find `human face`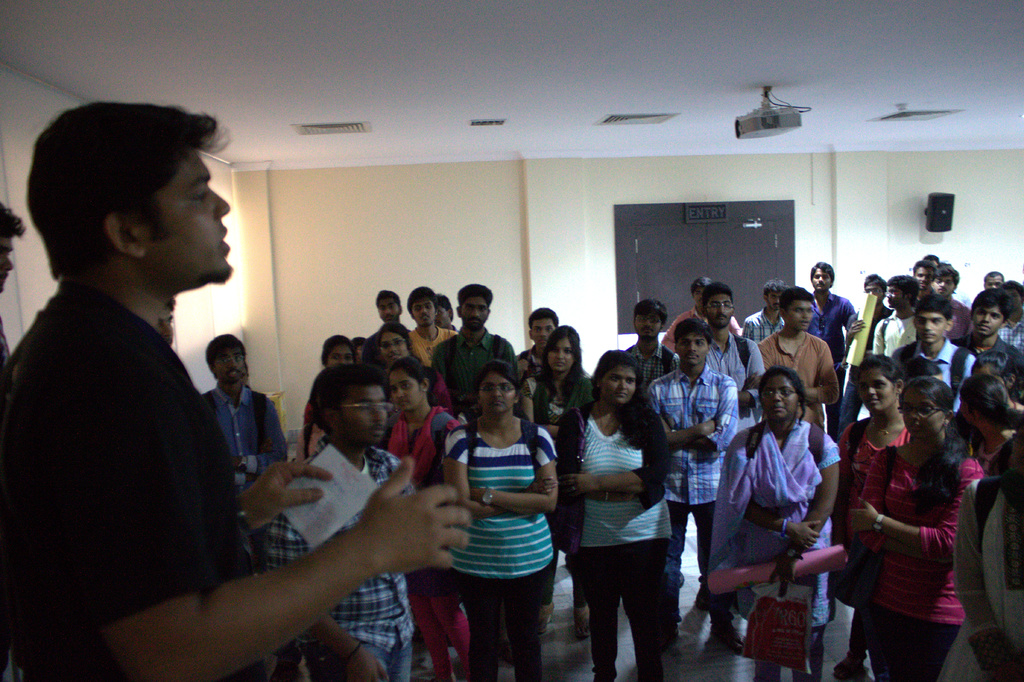
<box>812,267,831,291</box>
